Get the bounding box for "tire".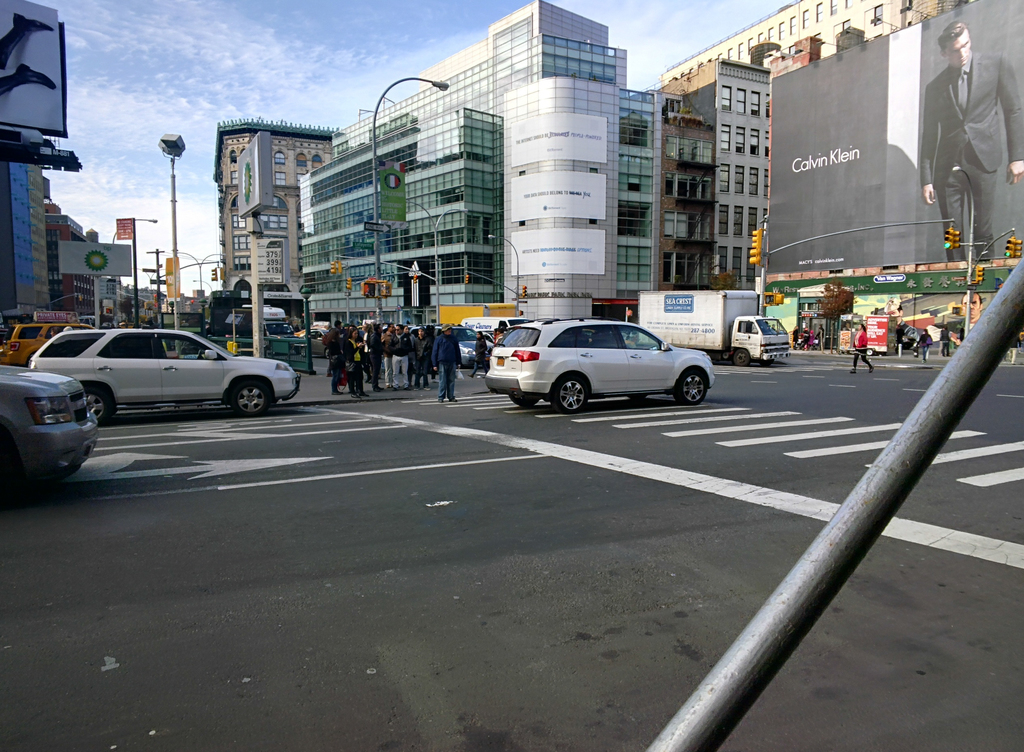
x1=553, y1=375, x2=586, y2=413.
